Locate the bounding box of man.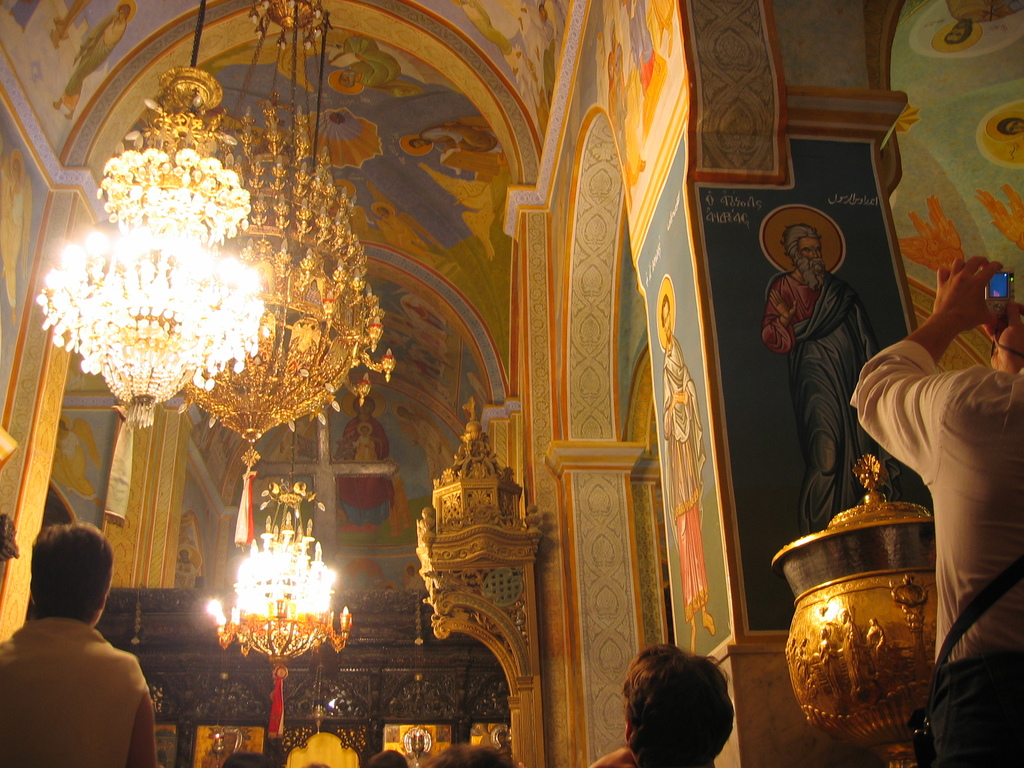
Bounding box: l=763, t=218, r=915, b=536.
